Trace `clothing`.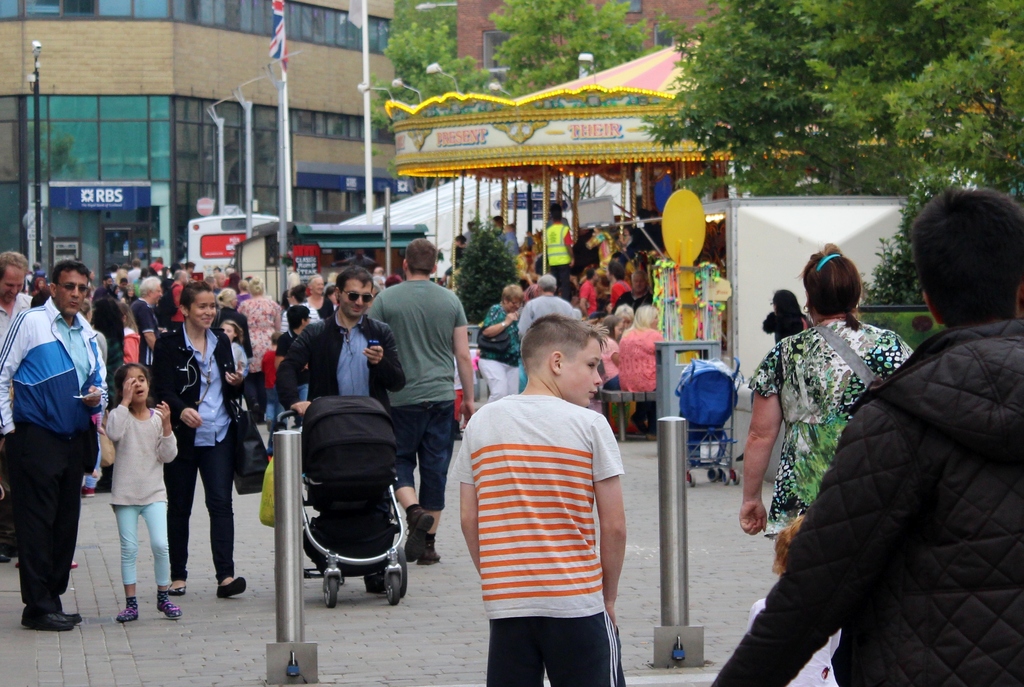
Traced to <box>491,229,525,264</box>.
